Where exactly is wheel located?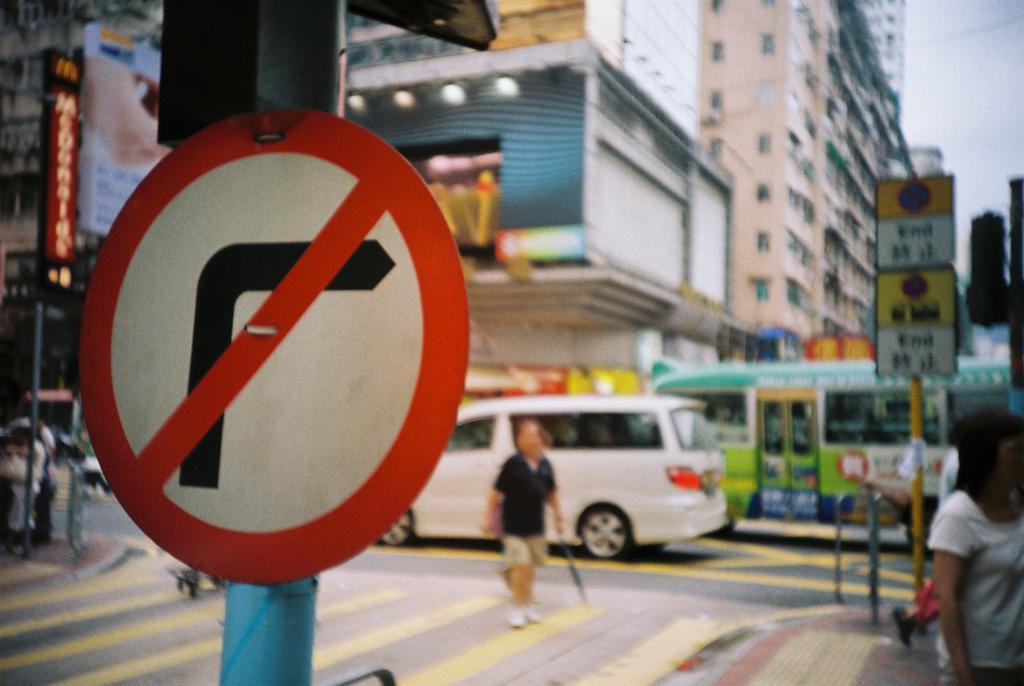
Its bounding box is <region>573, 508, 632, 560</region>.
